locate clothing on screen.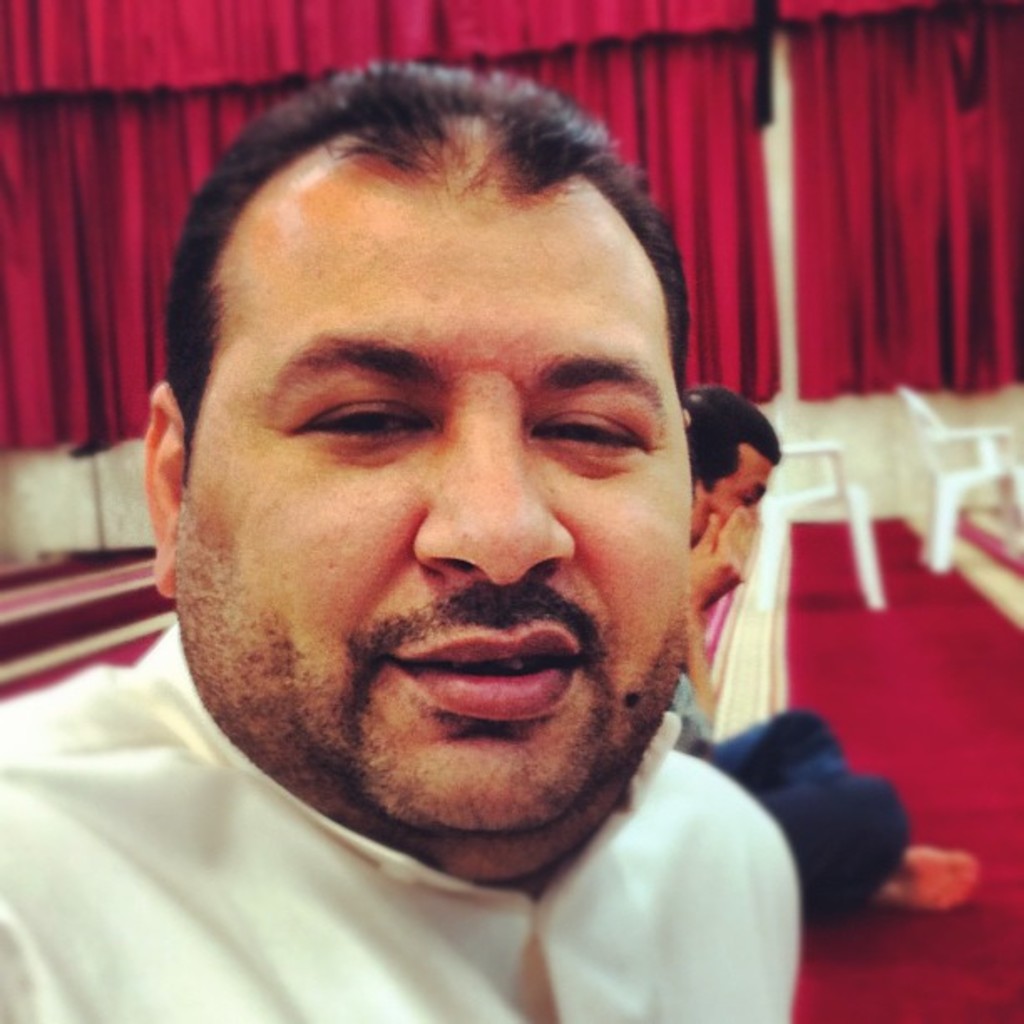
On screen at bbox=[663, 666, 915, 925].
